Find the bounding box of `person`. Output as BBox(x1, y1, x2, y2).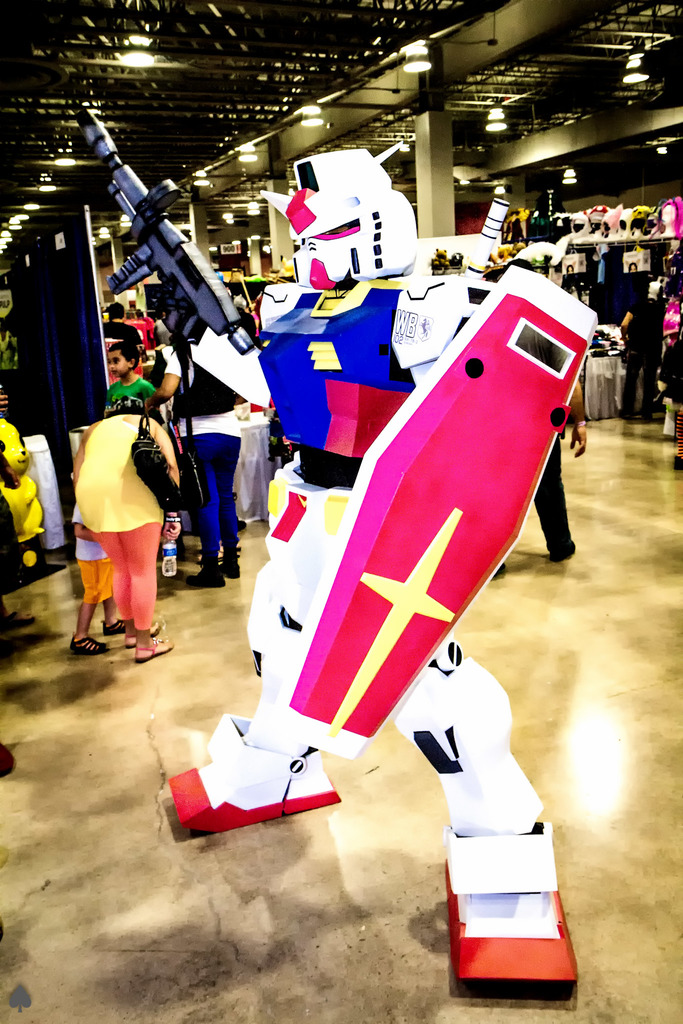
BBox(618, 285, 667, 417).
